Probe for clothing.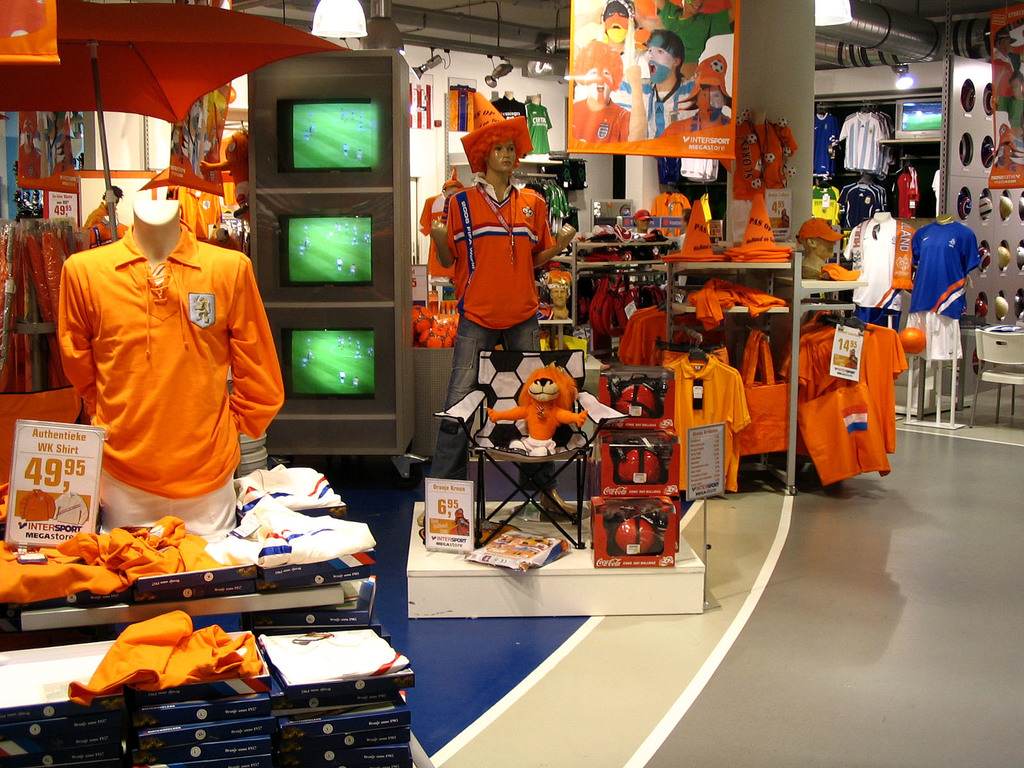
Probe result: bbox=[152, 182, 237, 241].
